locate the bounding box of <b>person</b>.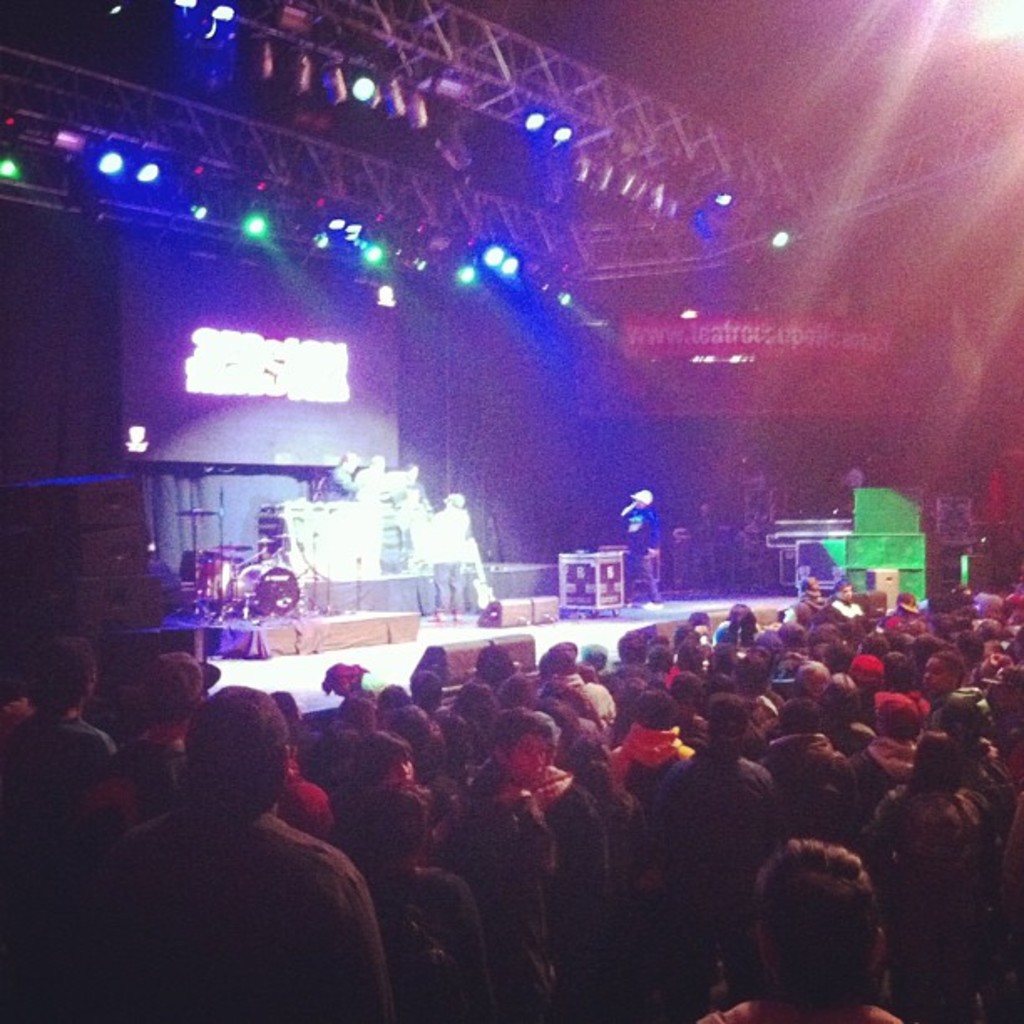
Bounding box: (105,689,376,1011).
